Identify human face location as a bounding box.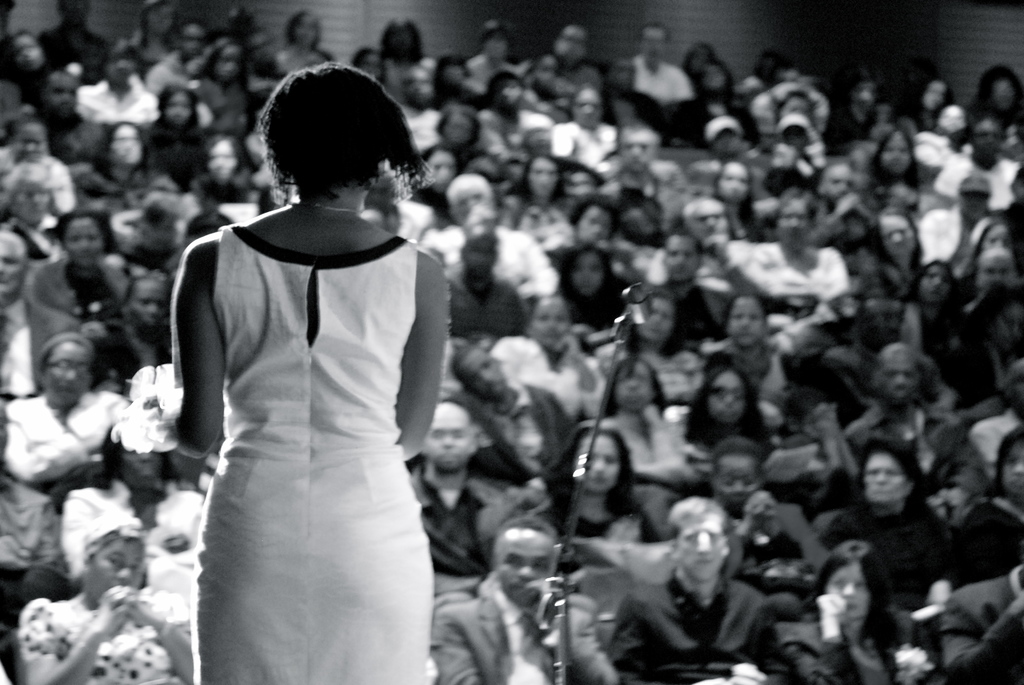
x1=13 y1=33 x2=42 y2=72.
